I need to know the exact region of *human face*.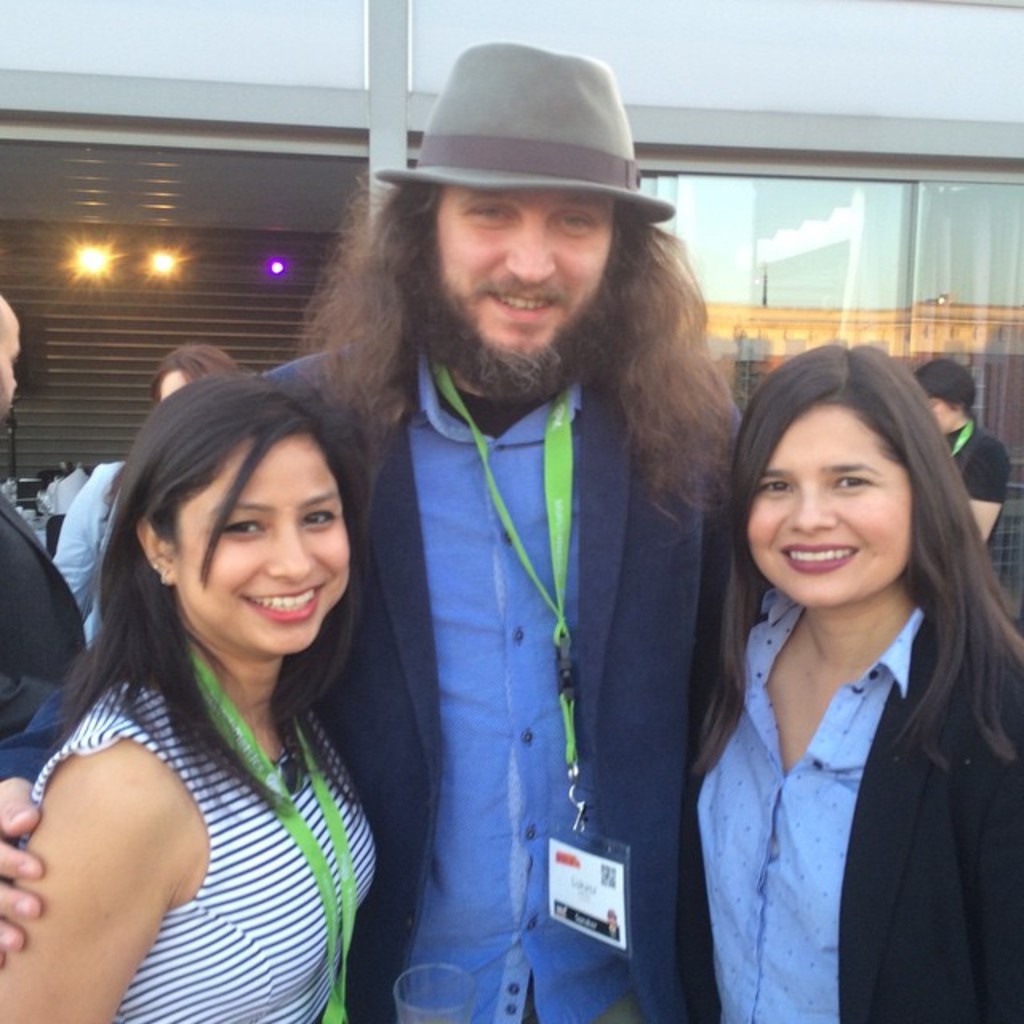
Region: pyautogui.locateOnScreen(938, 392, 963, 426).
